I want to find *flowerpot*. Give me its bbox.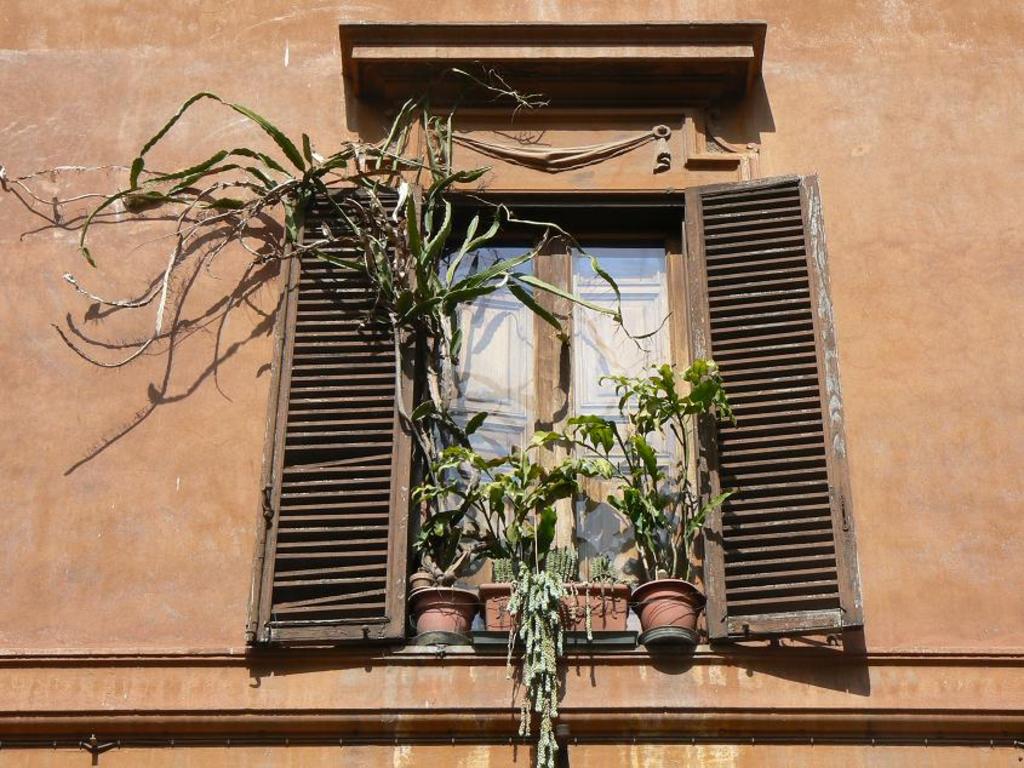
left=476, top=578, right=633, bottom=634.
